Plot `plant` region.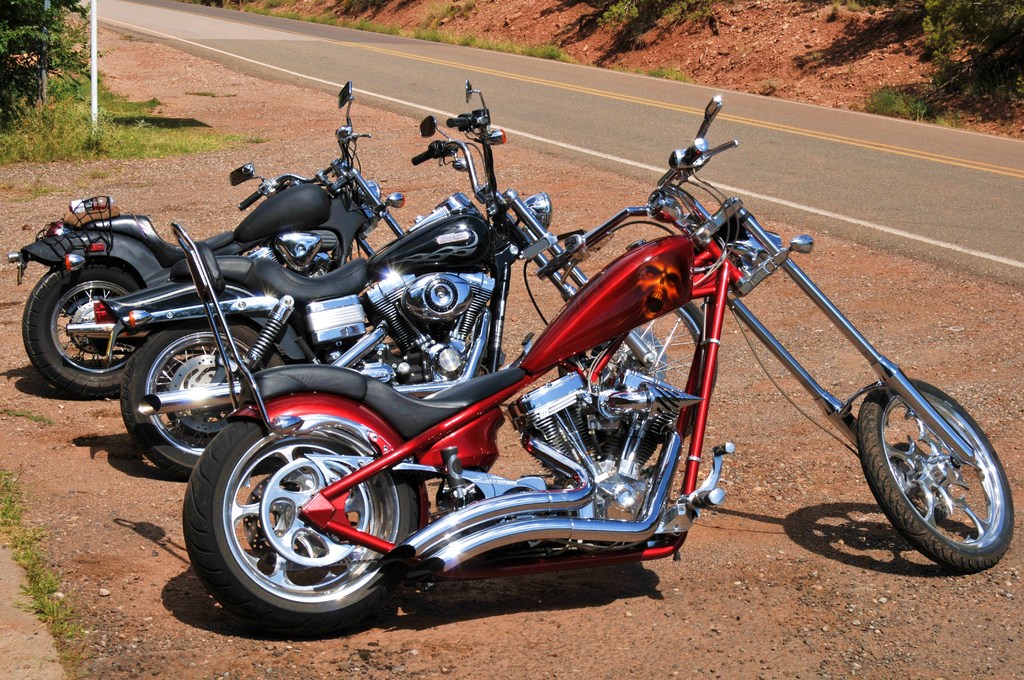
Plotted at l=635, t=61, r=691, b=79.
